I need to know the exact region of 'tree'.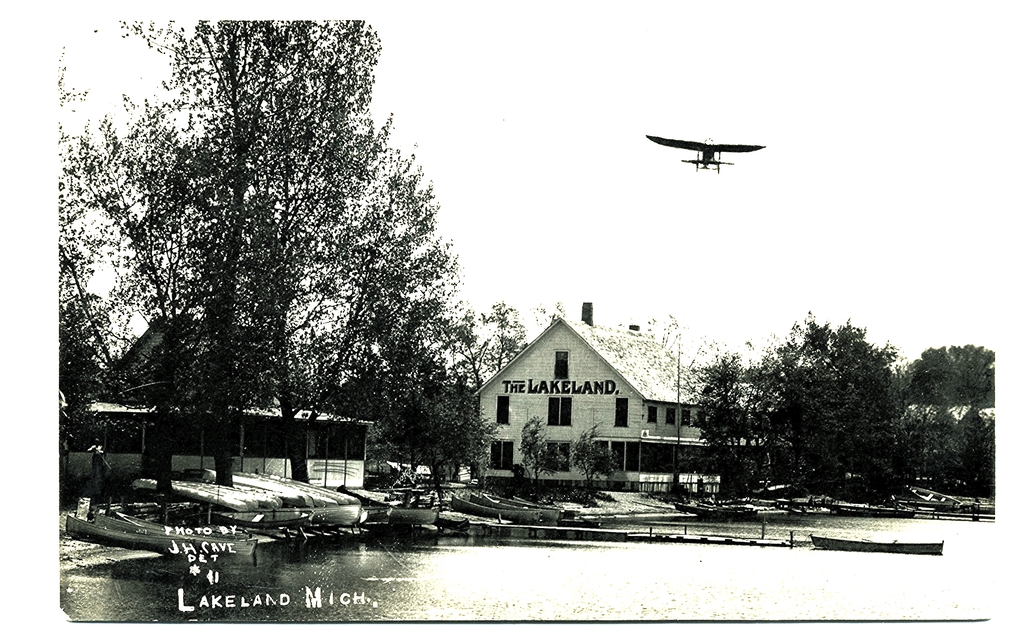
Region: [left=732, top=302, right=914, bottom=516].
